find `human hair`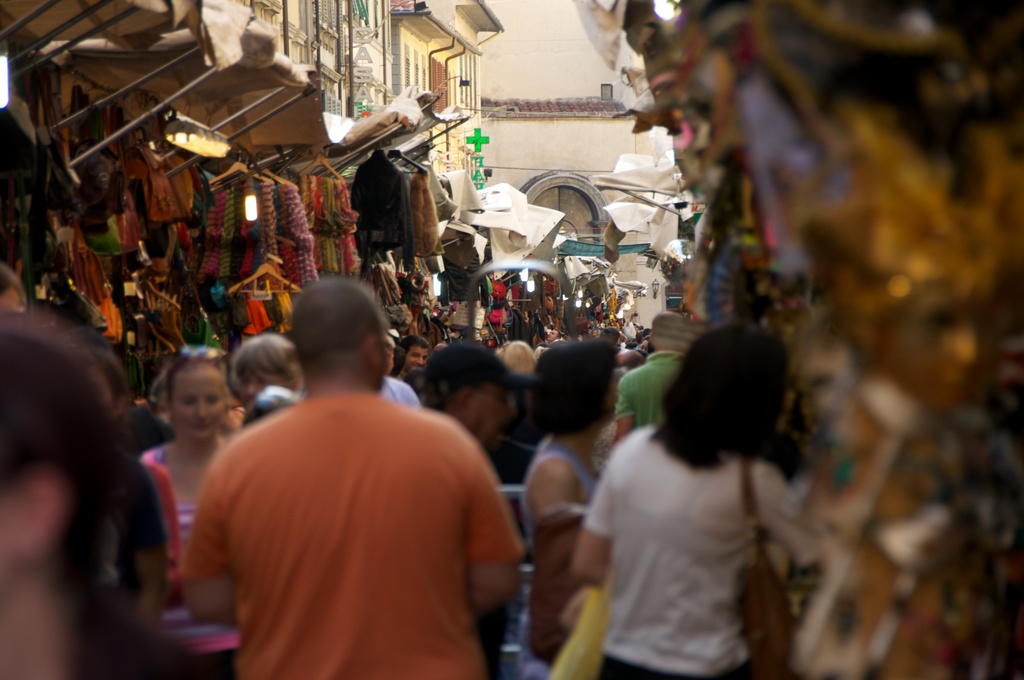
bbox=(227, 332, 296, 387)
